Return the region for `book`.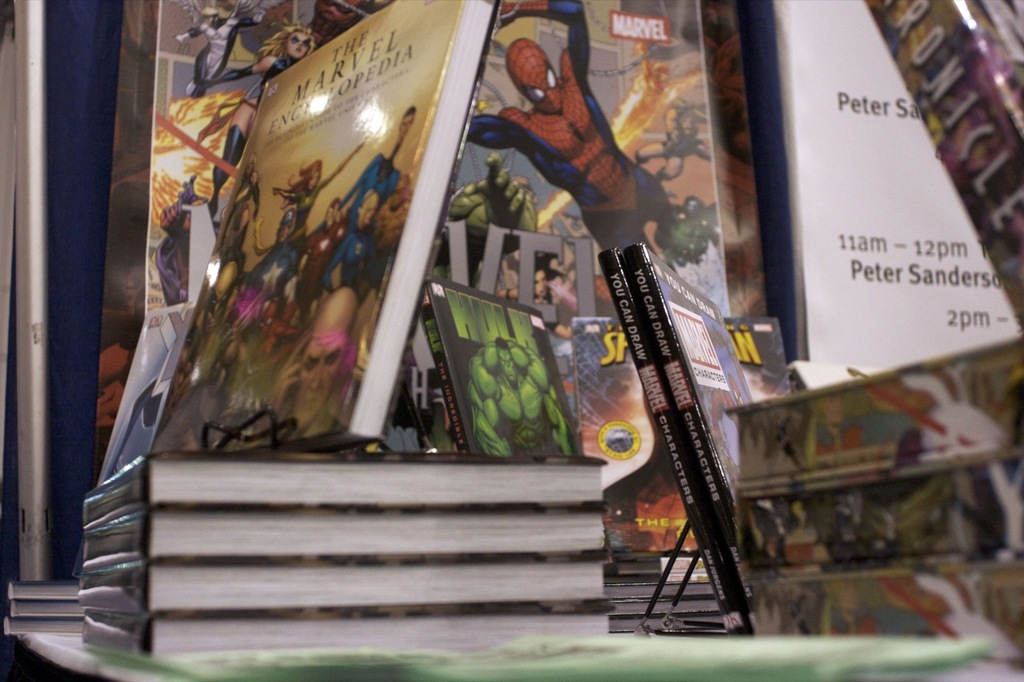
box(416, 276, 582, 457).
